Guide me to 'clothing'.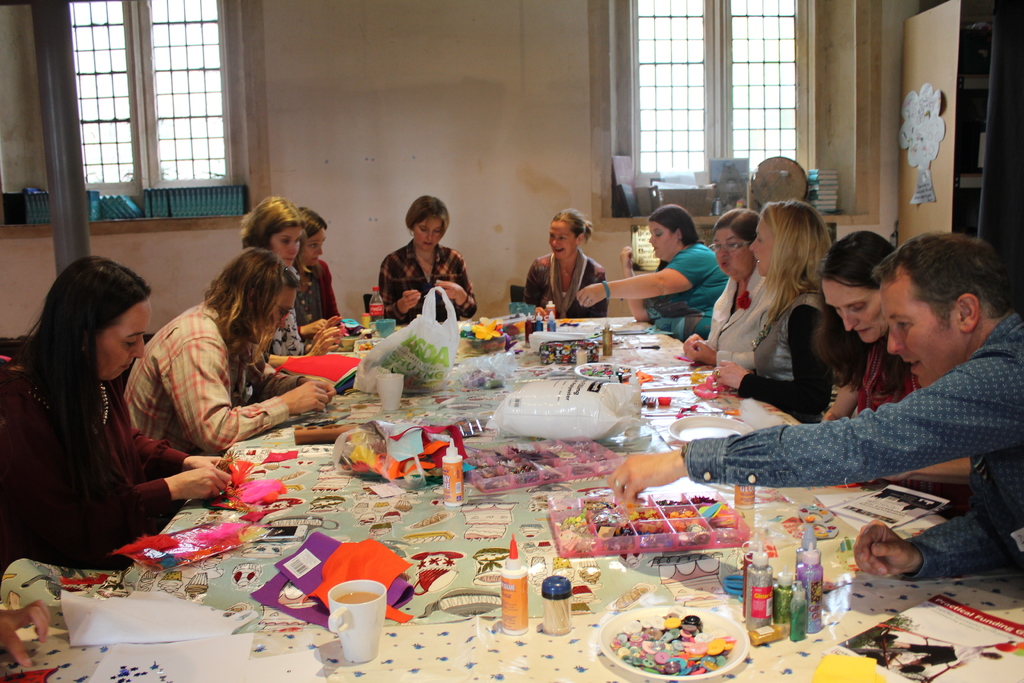
Guidance: box(125, 302, 289, 448).
